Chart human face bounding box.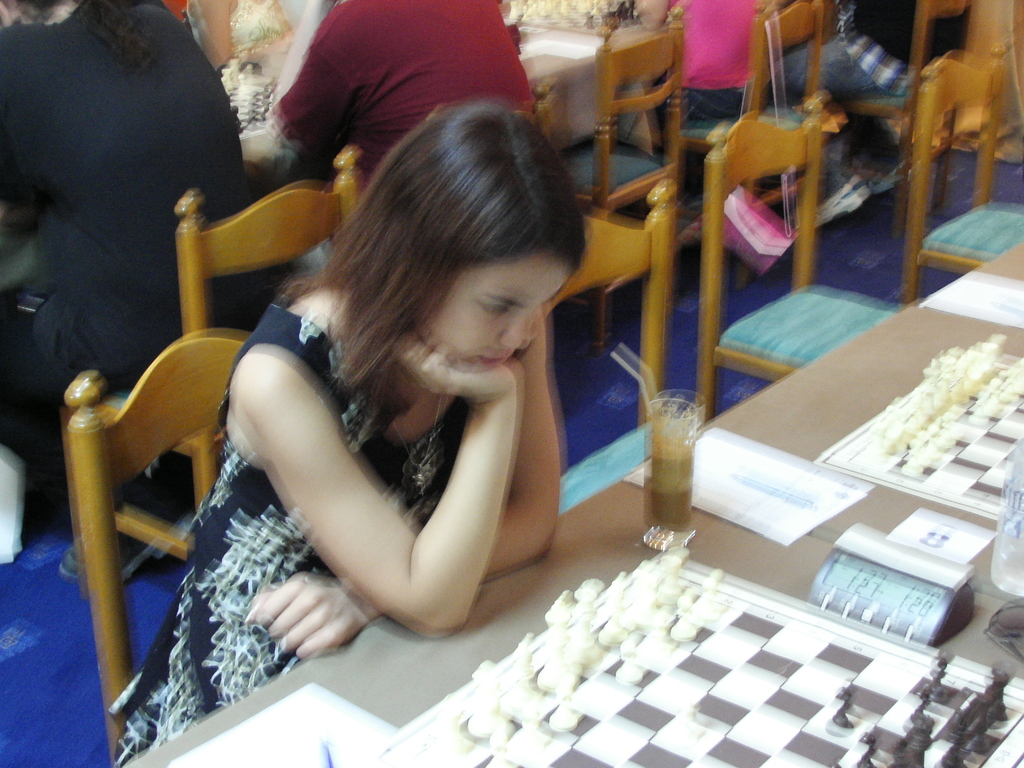
Charted: [417,260,575,374].
